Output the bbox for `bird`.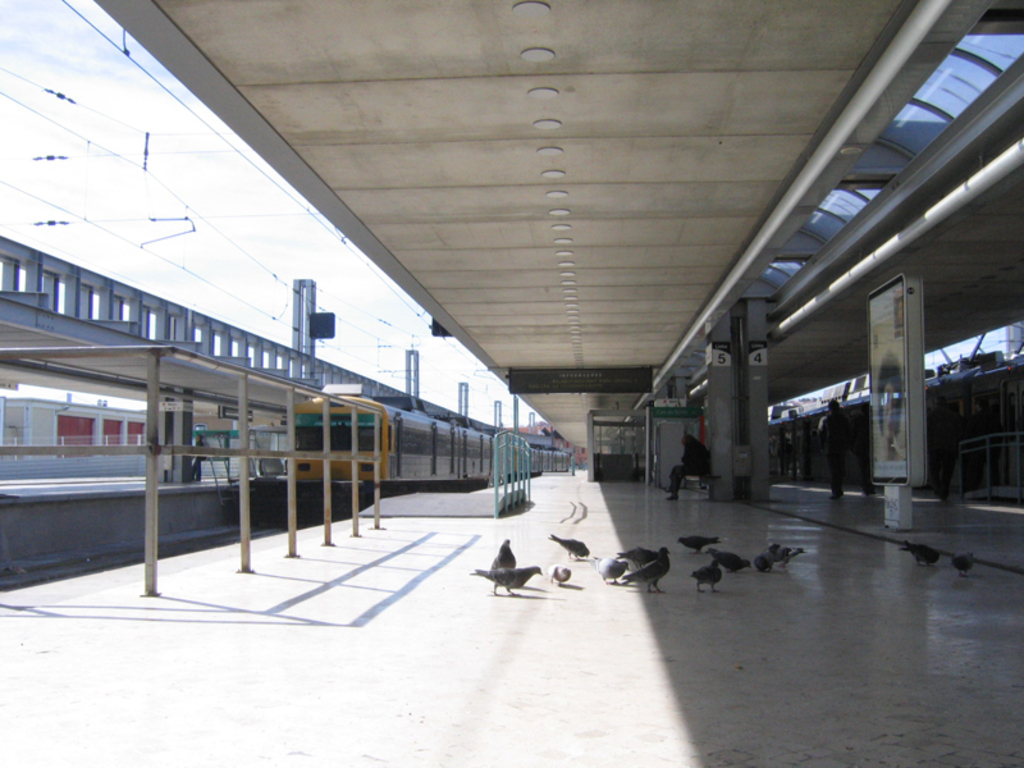
(x1=548, y1=531, x2=589, y2=561).
